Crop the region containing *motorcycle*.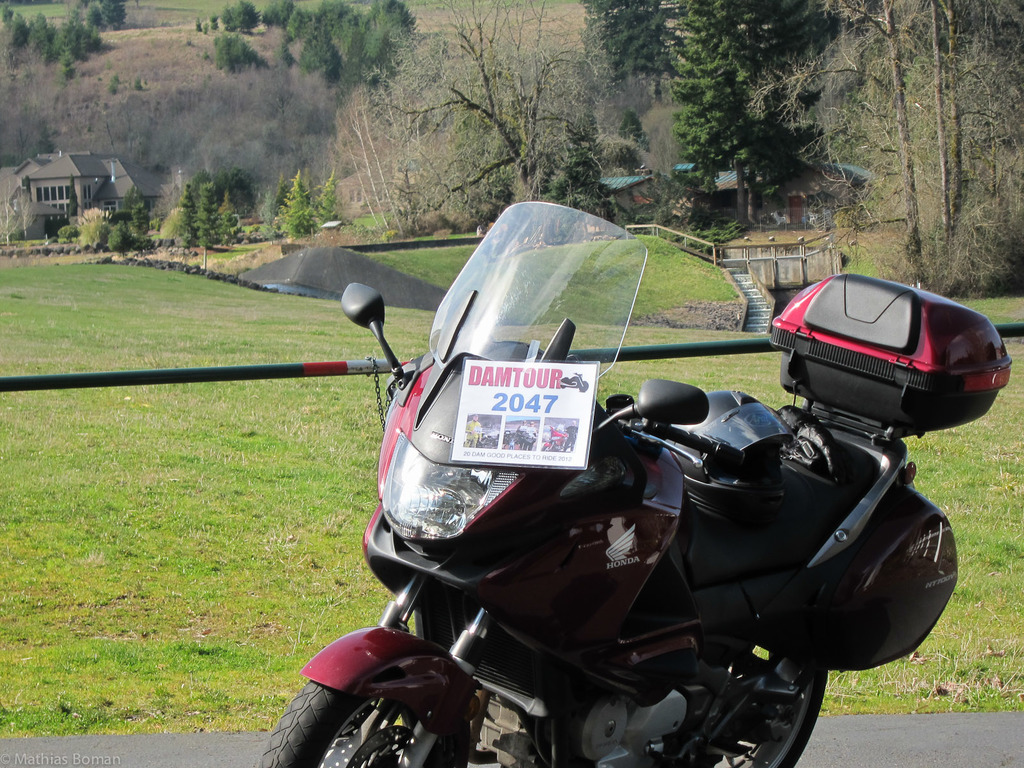
Crop region: locate(211, 239, 997, 764).
